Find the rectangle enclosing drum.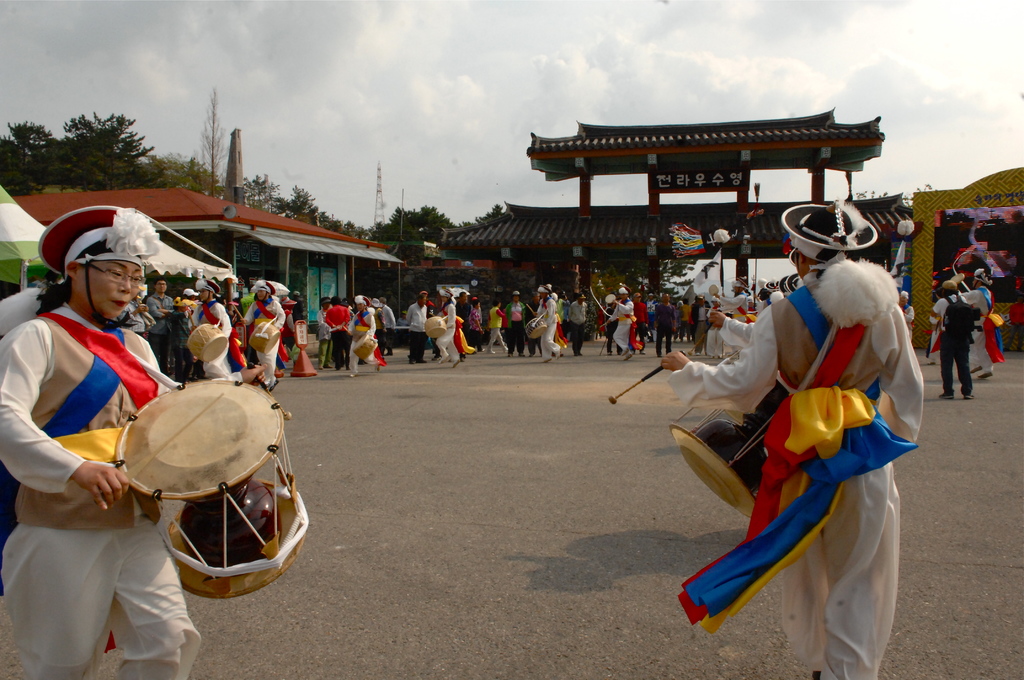
BBox(187, 321, 227, 361).
